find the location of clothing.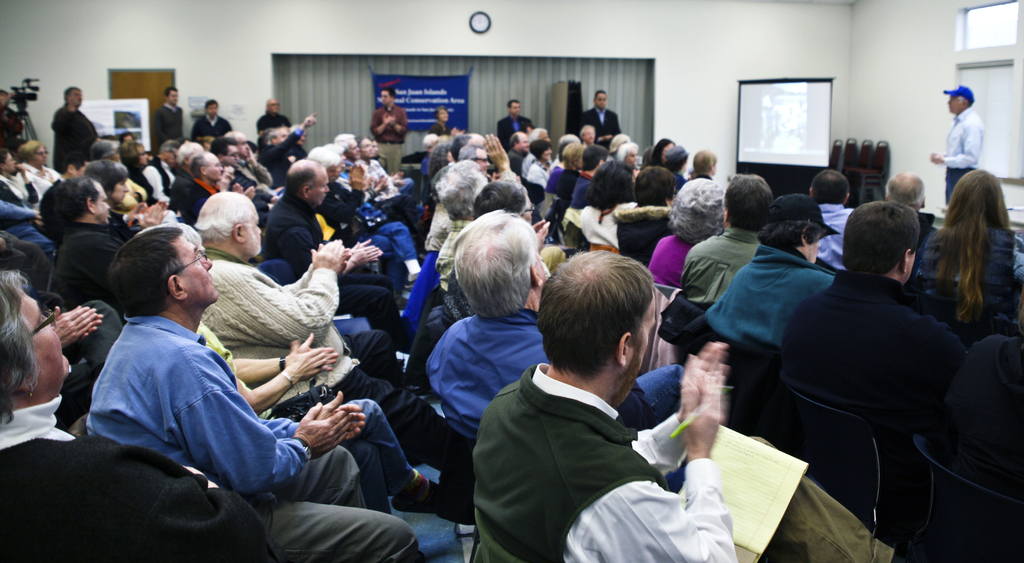
Location: box=[916, 230, 1023, 323].
